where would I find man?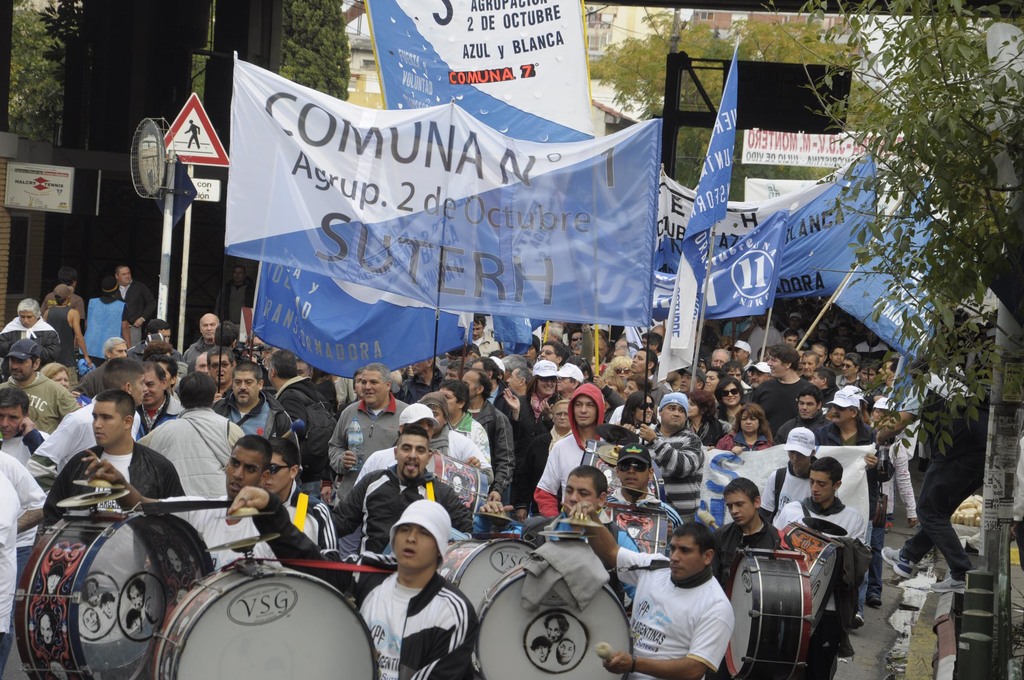
At Rect(214, 311, 244, 352).
